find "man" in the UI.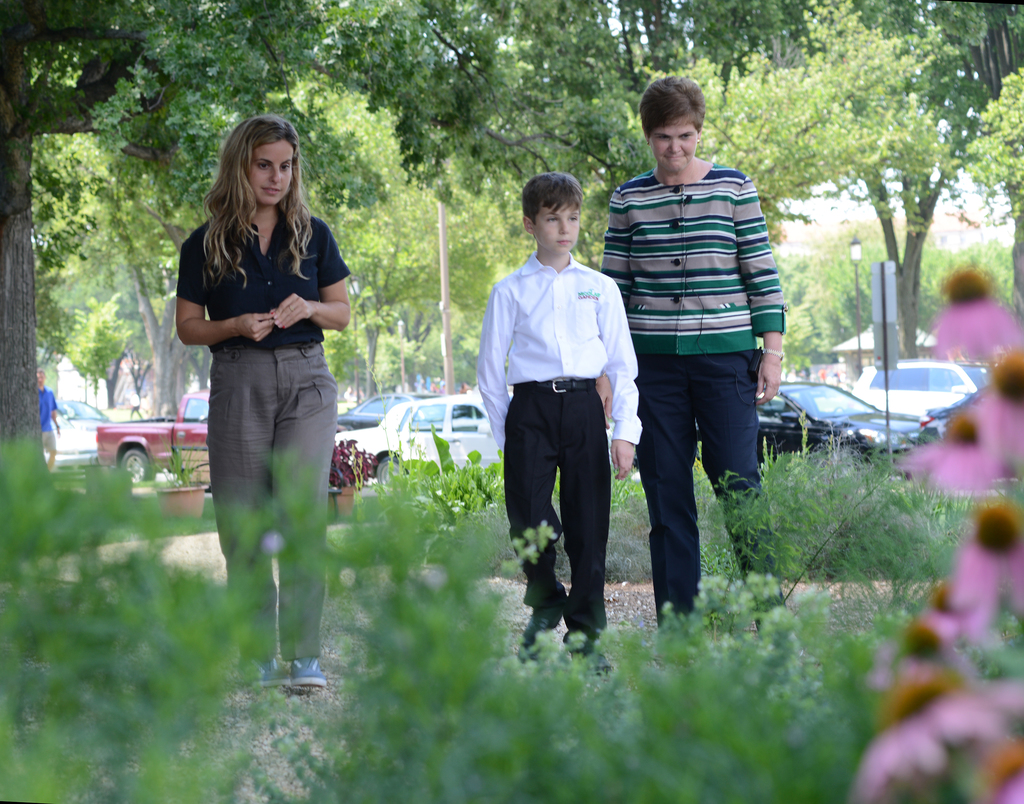
UI element at rect(874, 355, 884, 370).
